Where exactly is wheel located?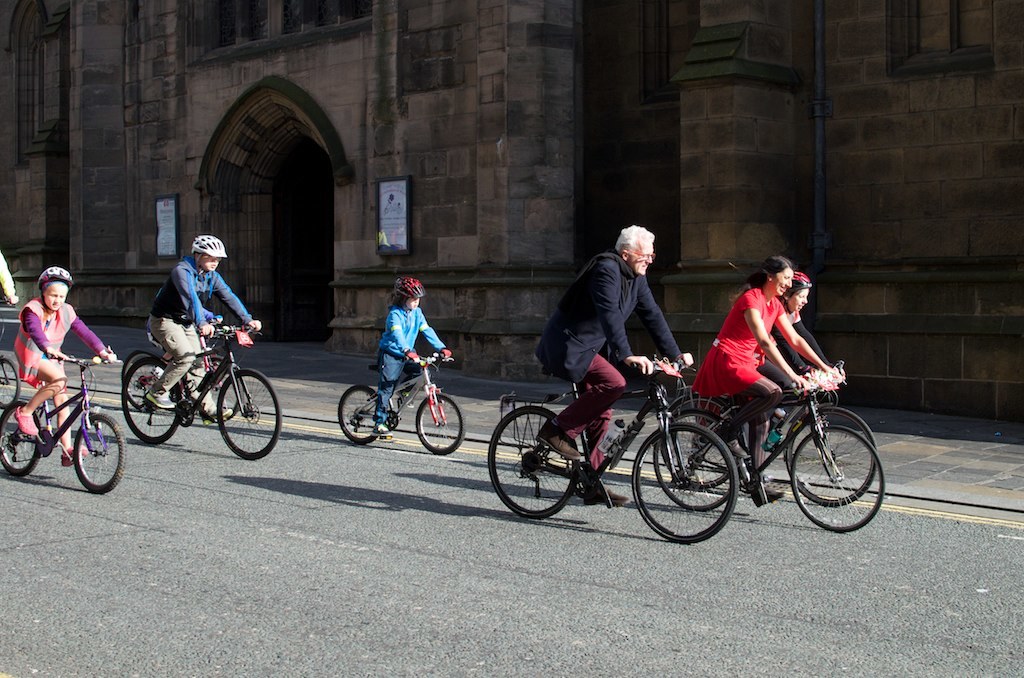
Its bounding box is [652, 408, 732, 511].
